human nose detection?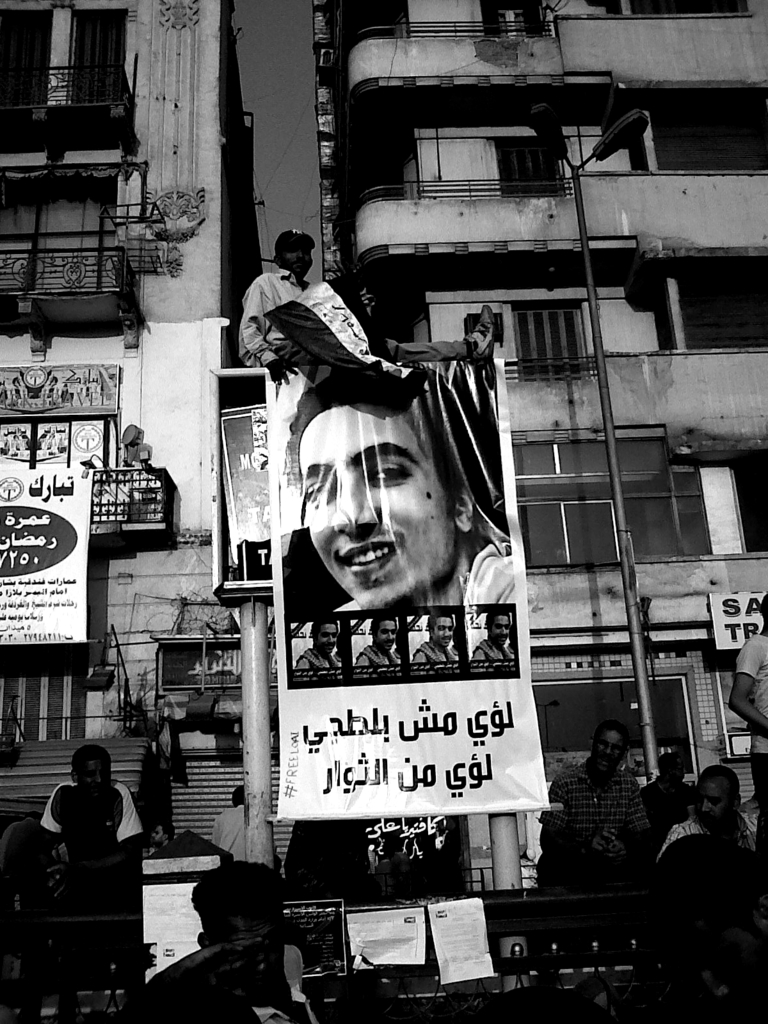
{"left": 331, "top": 469, "right": 380, "bottom": 540}
